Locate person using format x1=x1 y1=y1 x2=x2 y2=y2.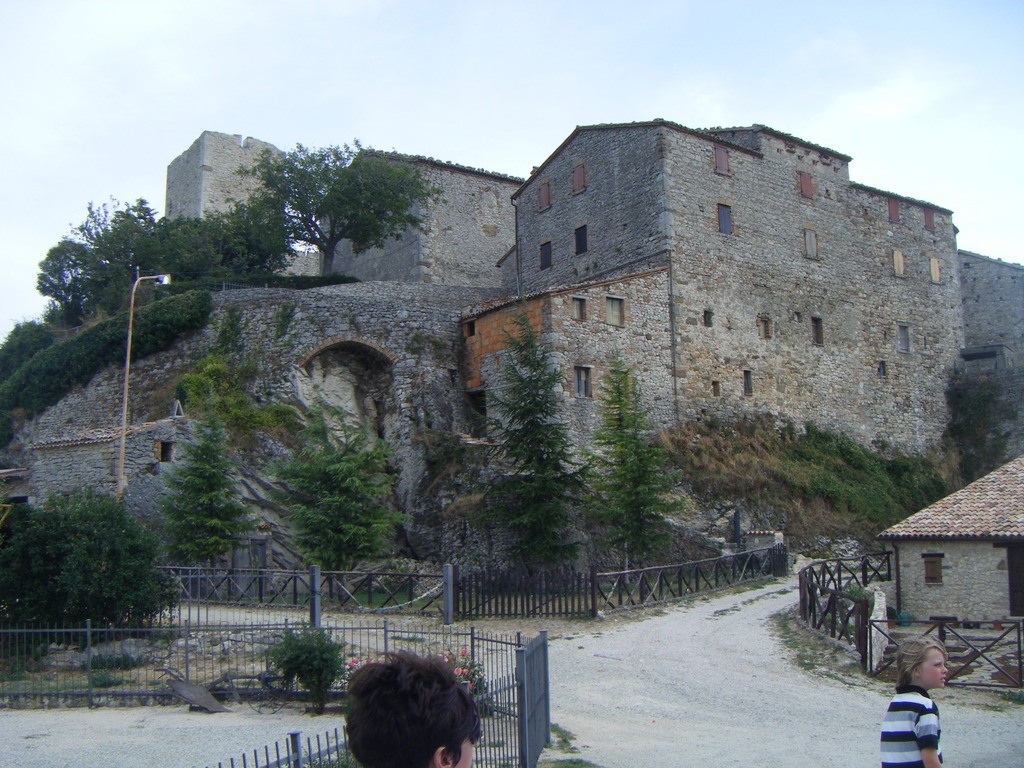
x1=340 y1=651 x2=489 y2=767.
